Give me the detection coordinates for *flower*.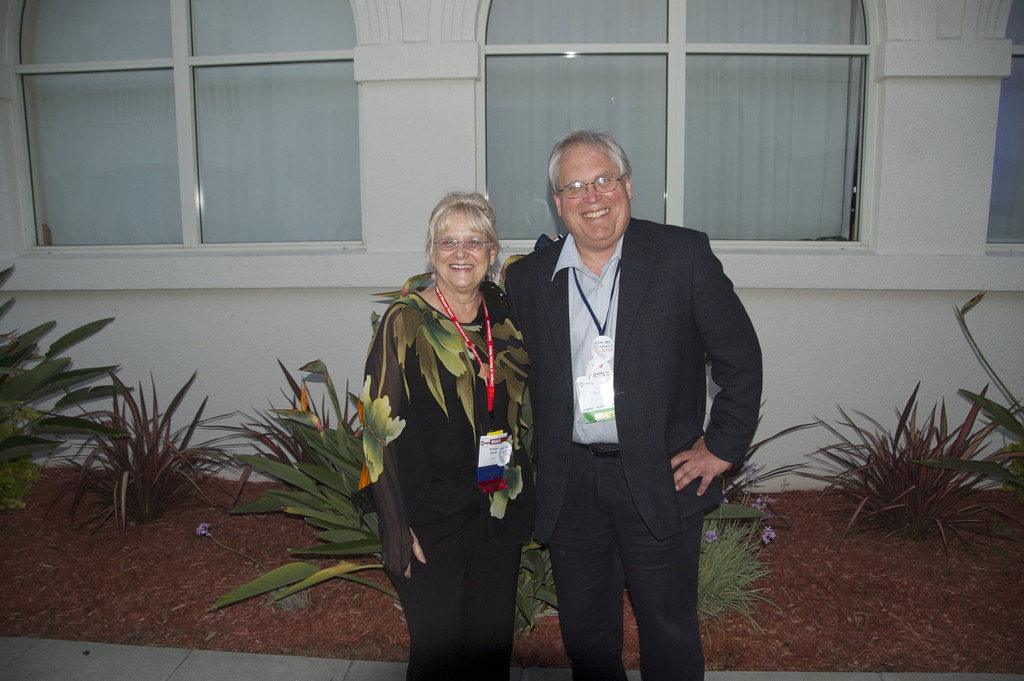
select_region(740, 460, 755, 476).
